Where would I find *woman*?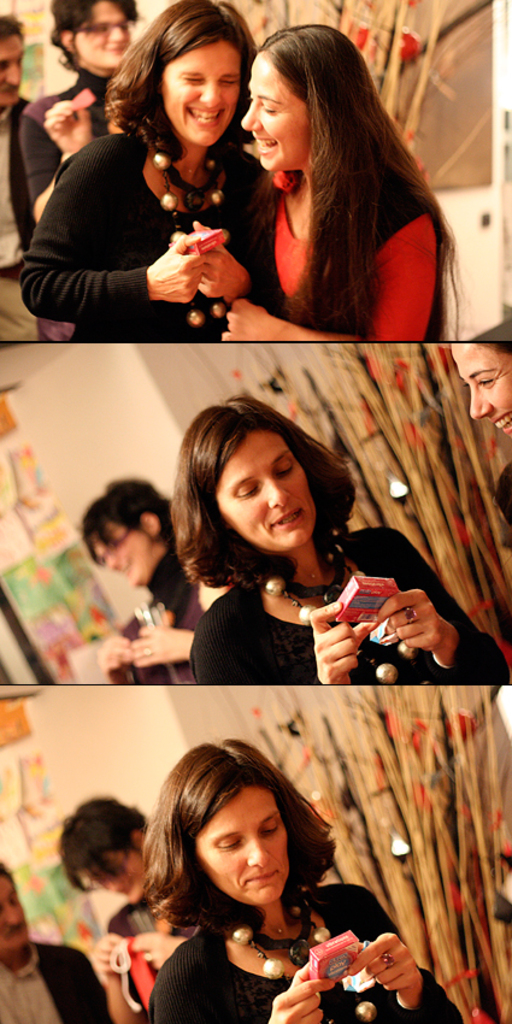
At x1=18, y1=0, x2=130, y2=225.
